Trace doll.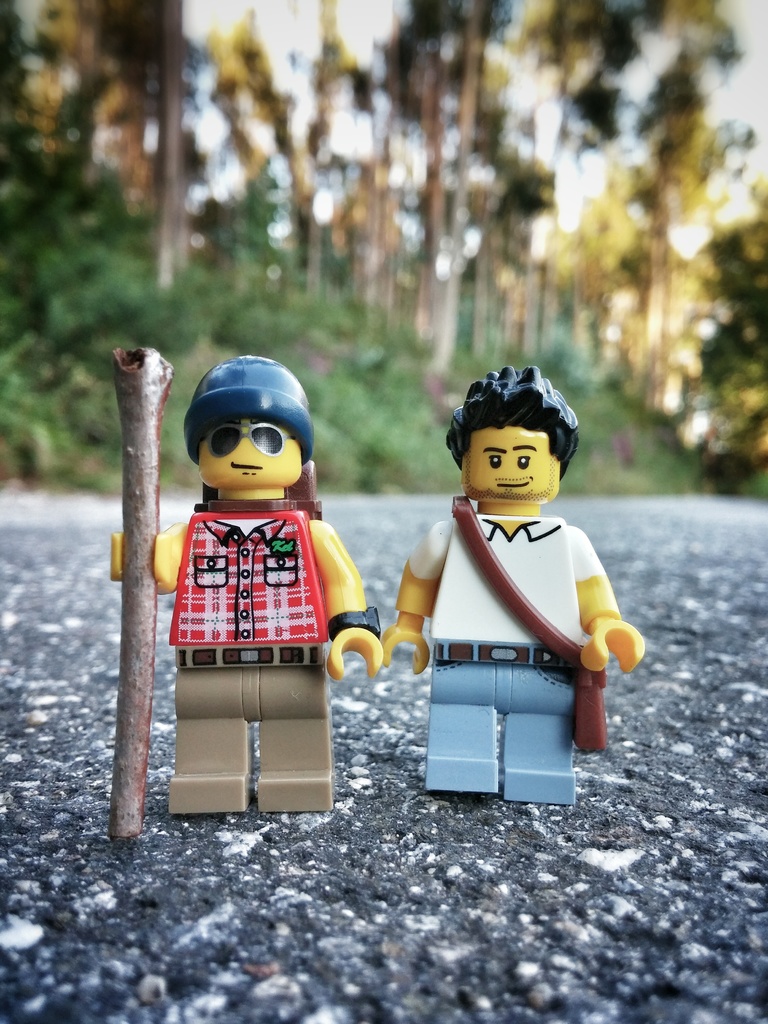
Traced to Rect(415, 351, 645, 816).
